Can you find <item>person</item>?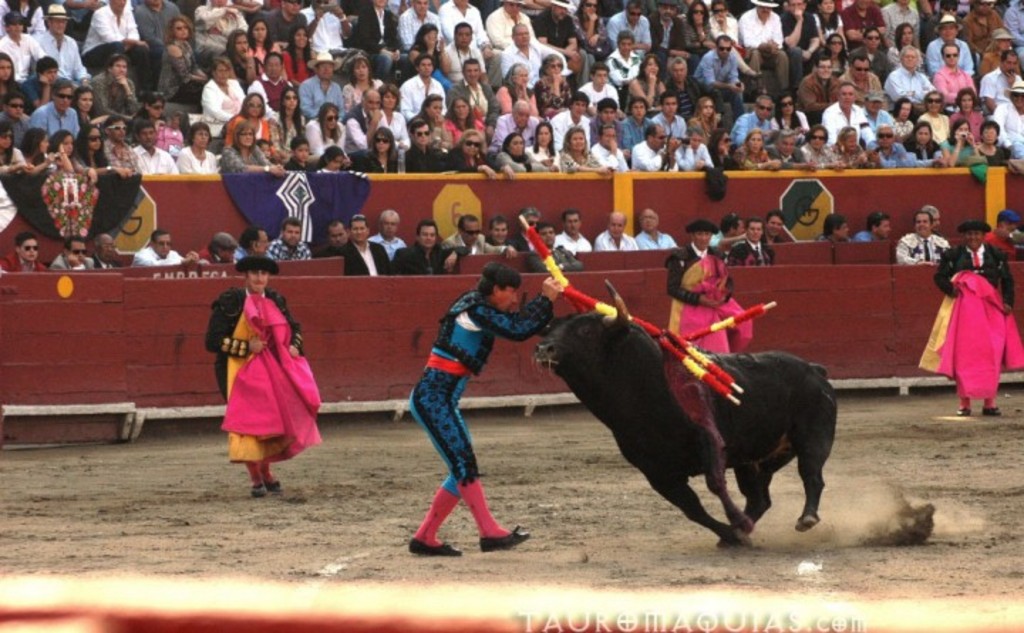
Yes, bounding box: region(617, 98, 656, 155).
